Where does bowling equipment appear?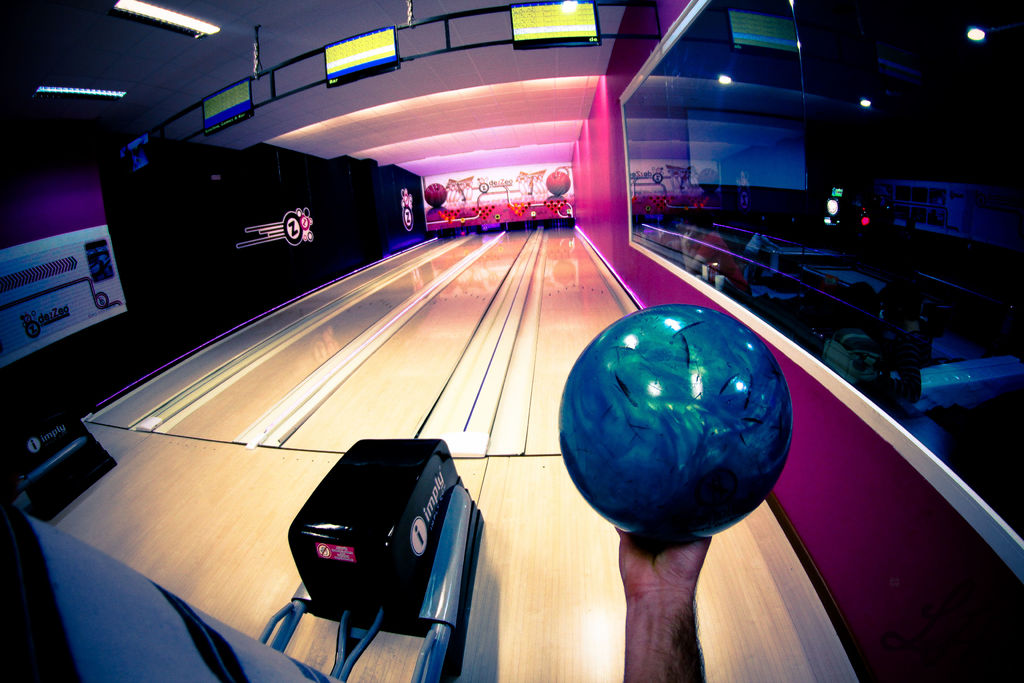
Appears at rect(547, 176, 570, 194).
